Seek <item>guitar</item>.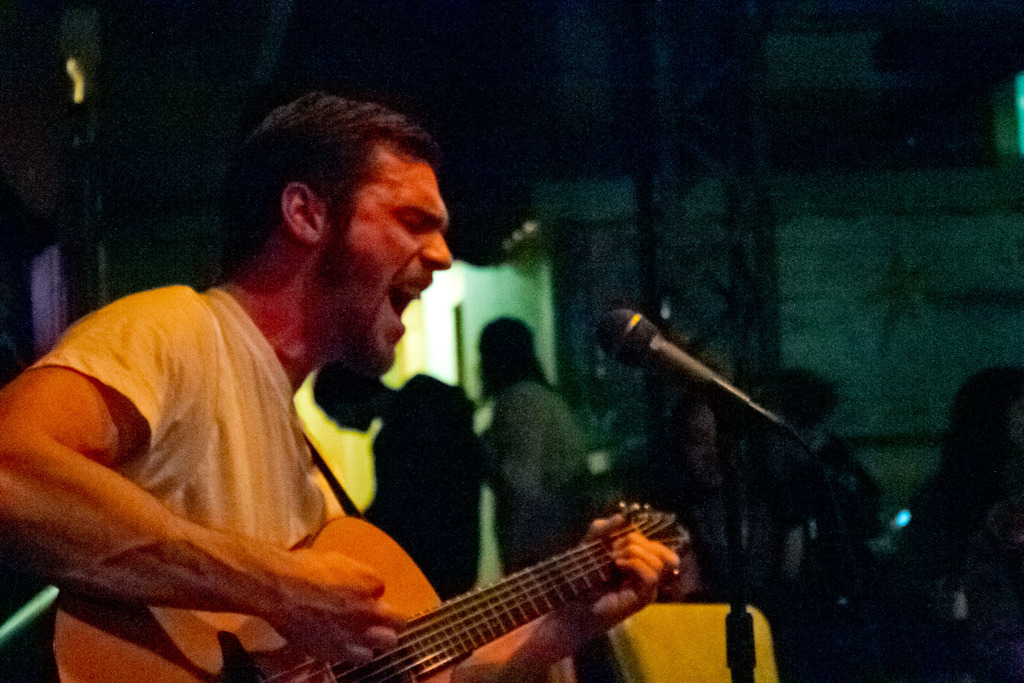
[x1=155, y1=504, x2=695, y2=682].
